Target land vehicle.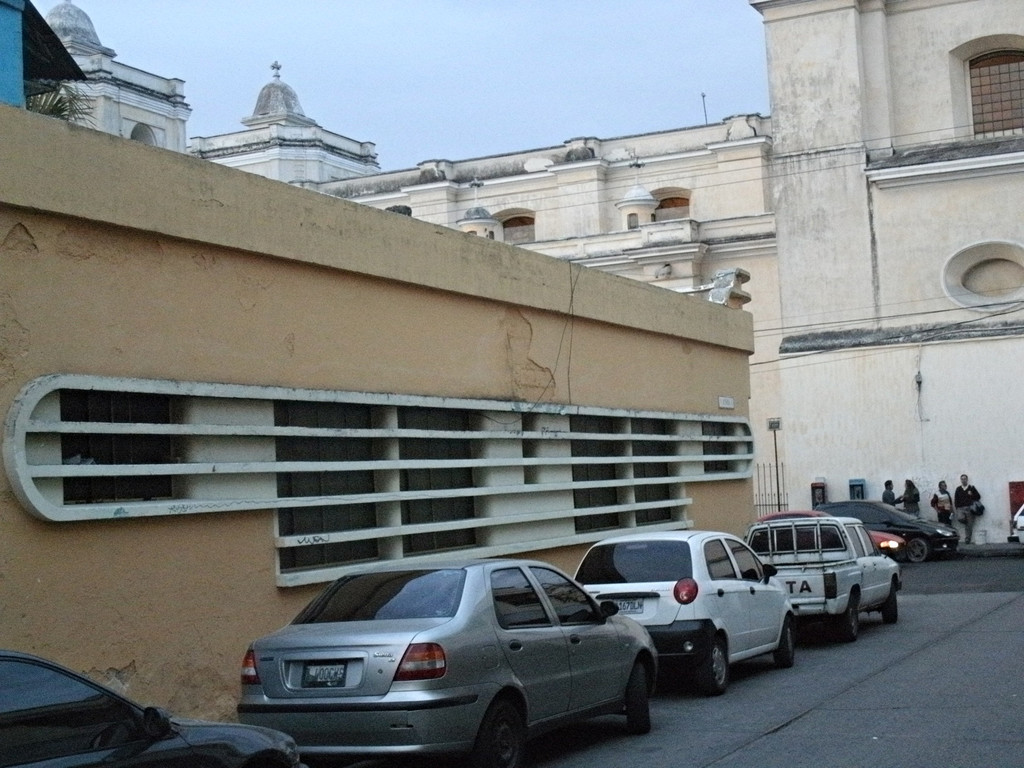
Target region: region(580, 529, 797, 691).
